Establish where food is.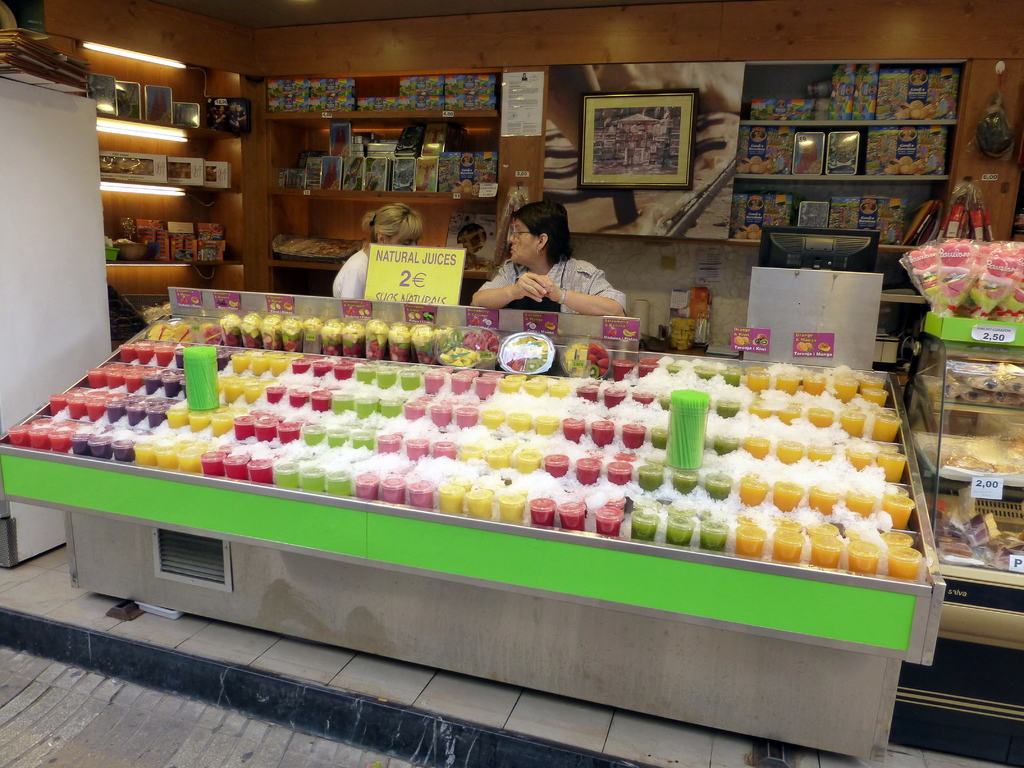
Established at [left=795, top=340, right=810, bottom=353].
